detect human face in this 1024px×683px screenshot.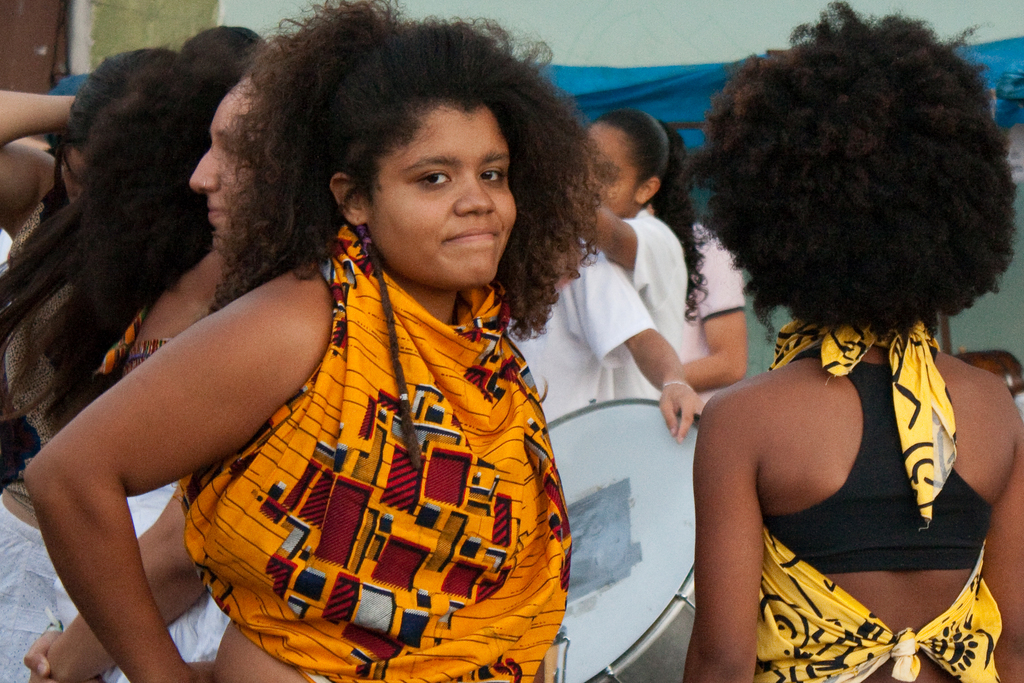
Detection: region(186, 63, 275, 245).
